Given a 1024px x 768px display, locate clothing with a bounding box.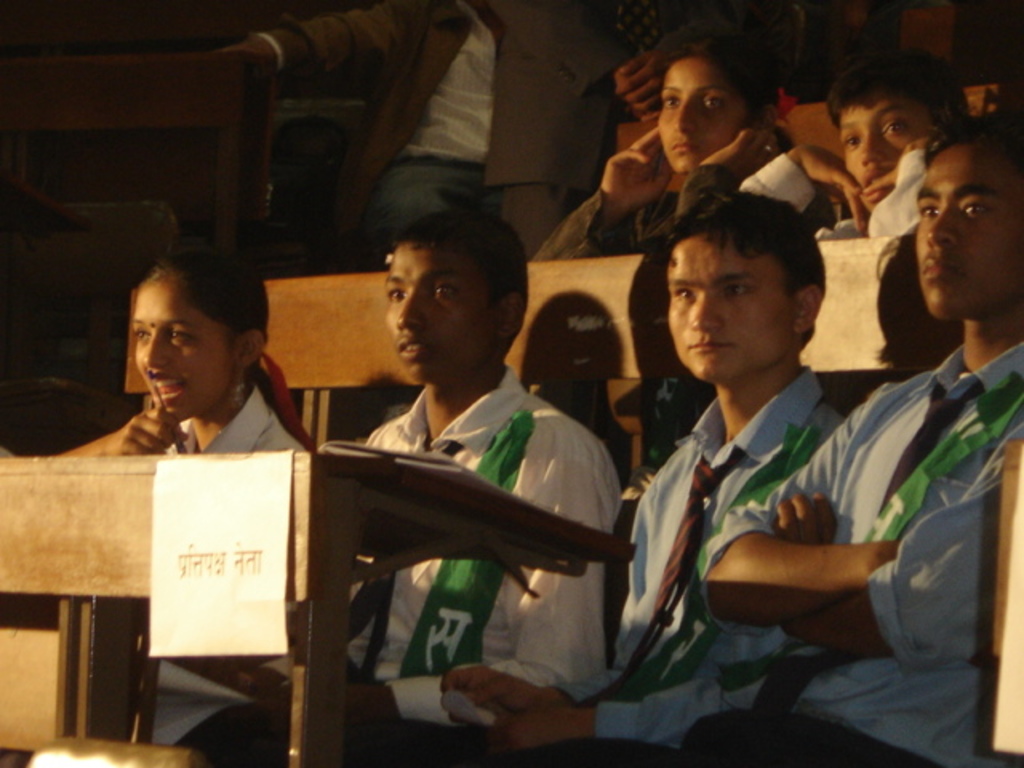
Located: box(709, 130, 965, 237).
